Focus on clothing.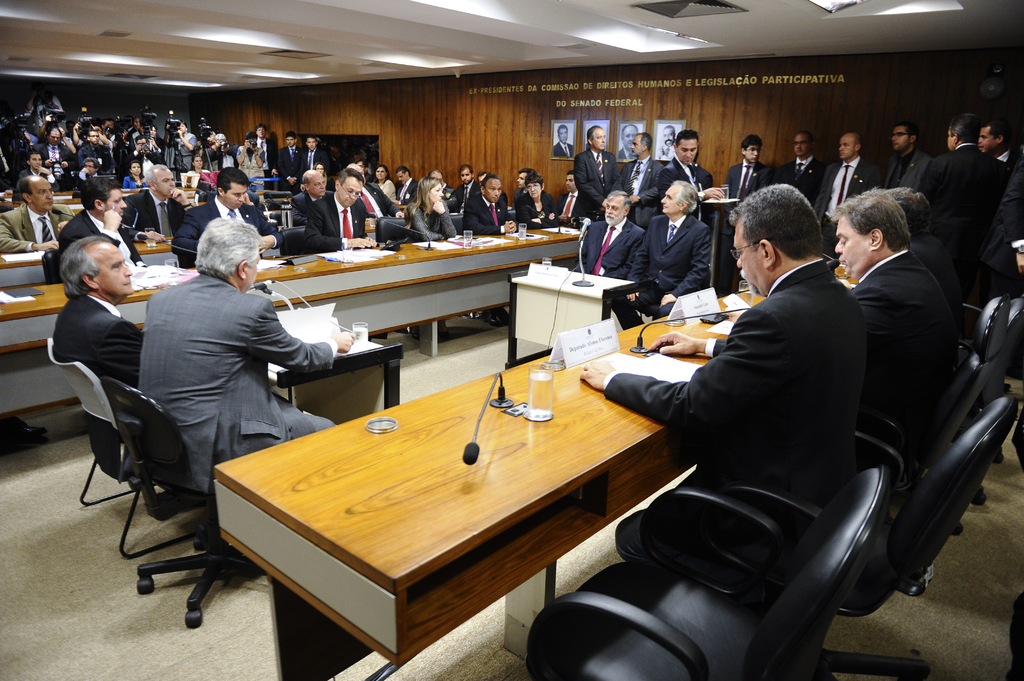
Focused at (left=772, top=154, right=824, bottom=208).
